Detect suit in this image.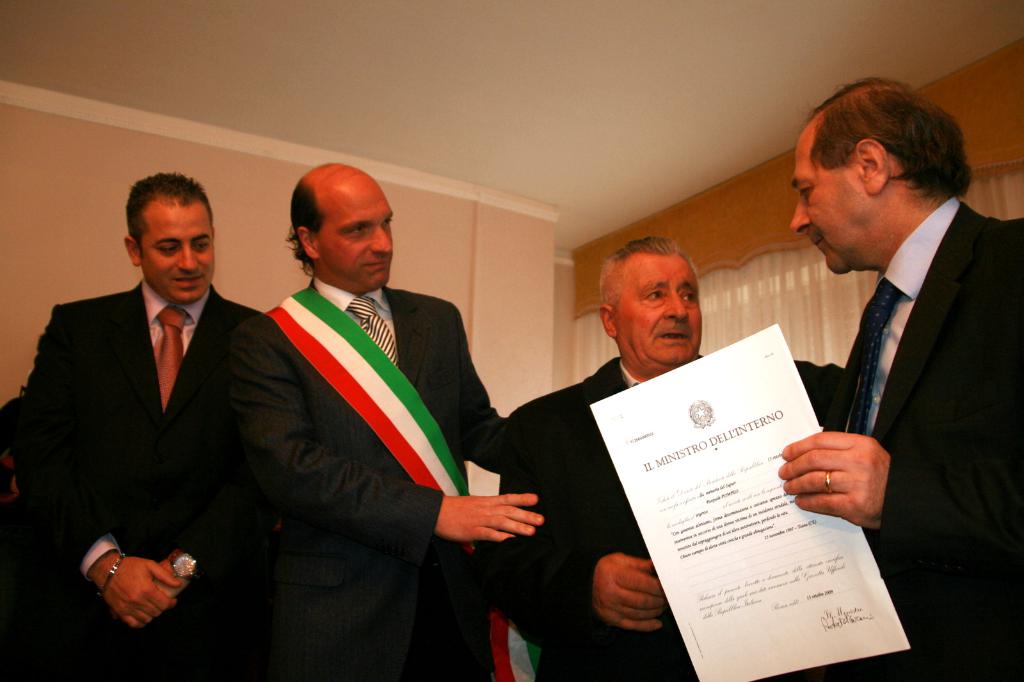
Detection: 10,268,262,681.
